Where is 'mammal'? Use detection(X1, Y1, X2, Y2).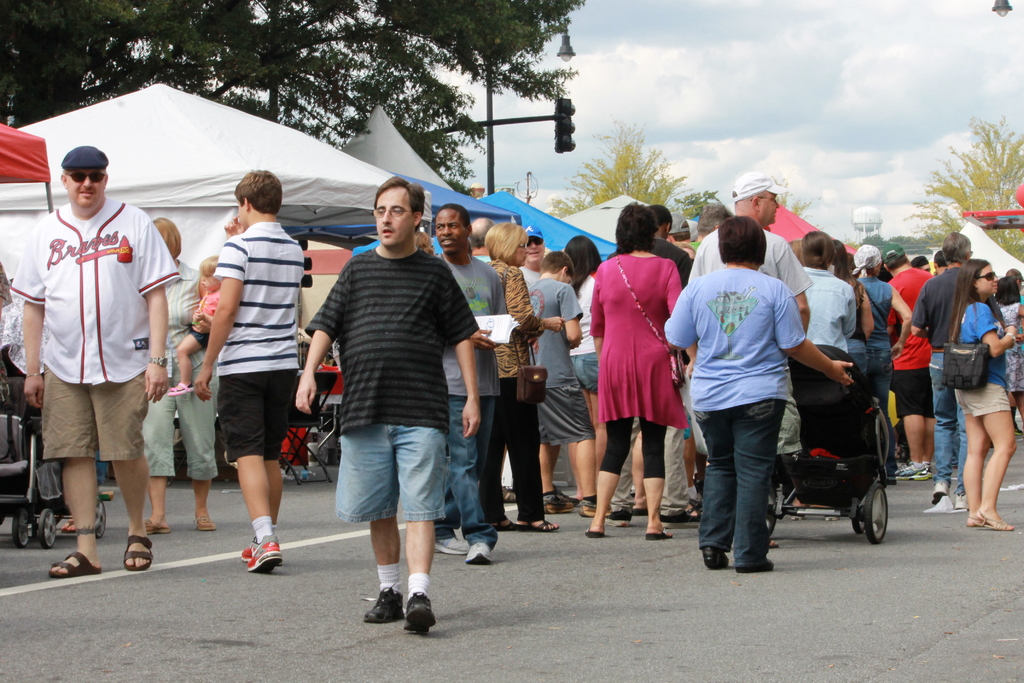
detection(583, 202, 700, 539).
